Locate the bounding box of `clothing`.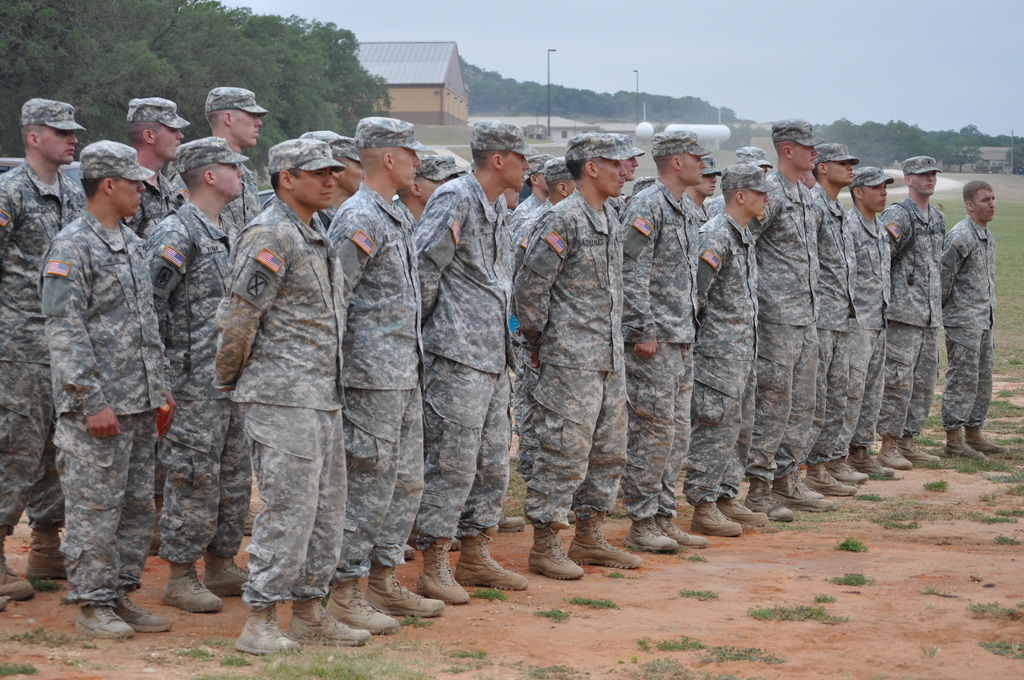
Bounding box: locate(406, 166, 528, 544).
